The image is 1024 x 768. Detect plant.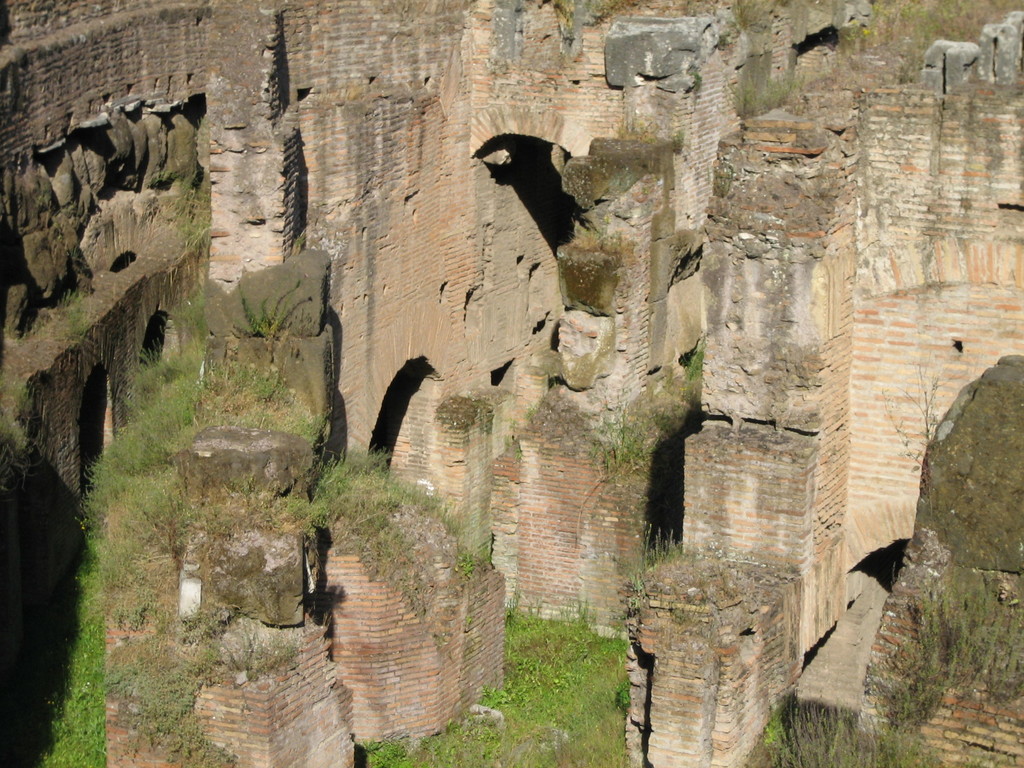
Detection: 667/120/684/156.
